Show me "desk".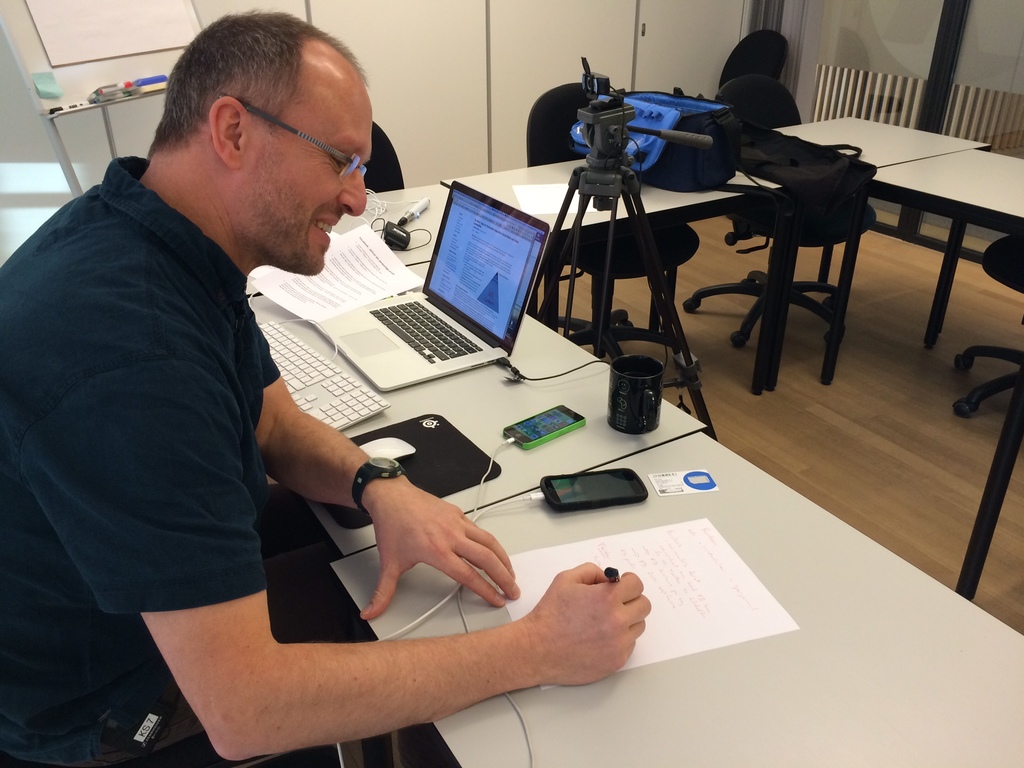
"desk" is here: rect(330, 435, 1023, 767).
